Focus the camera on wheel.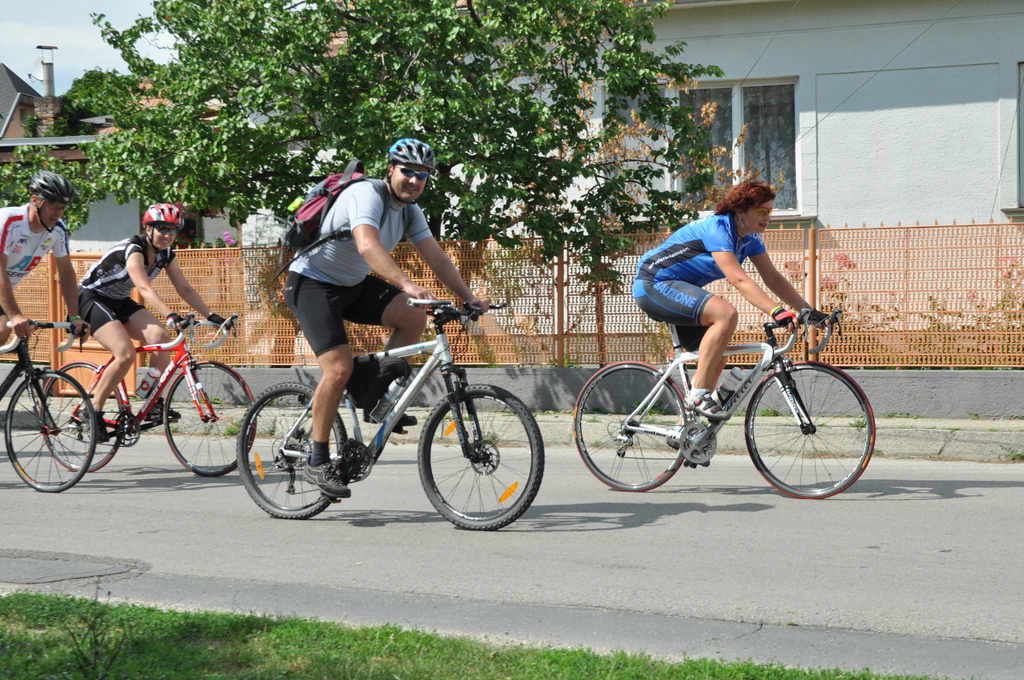
Focus region: (4,367,104,492).
